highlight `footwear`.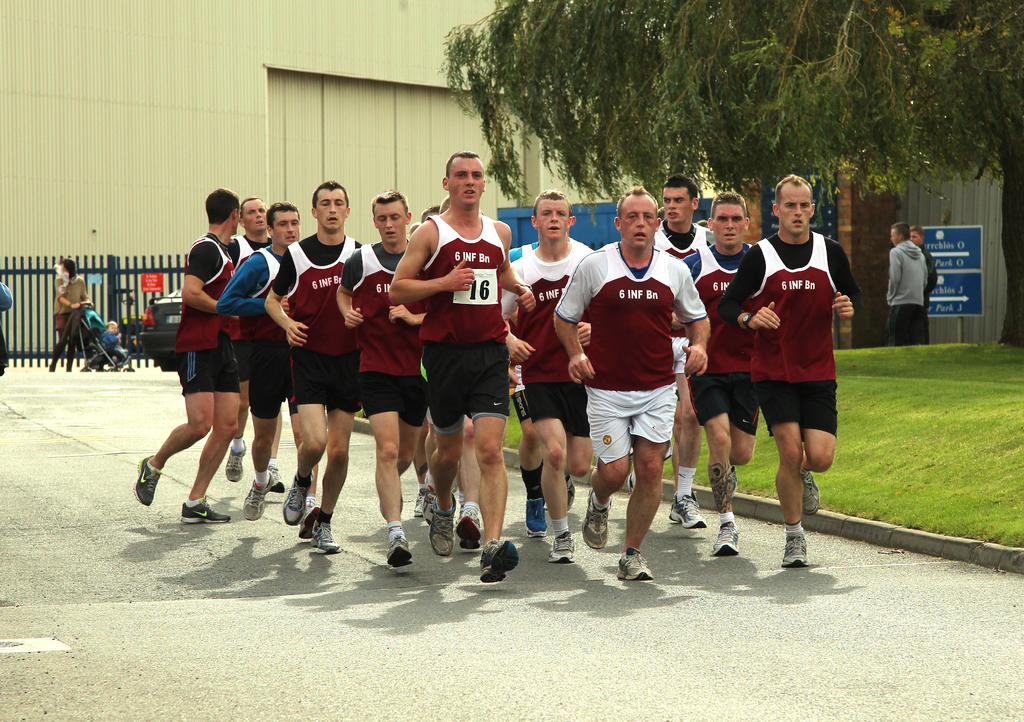
Highlighted region: (left=428, top=495, right=455, bottom=555).
